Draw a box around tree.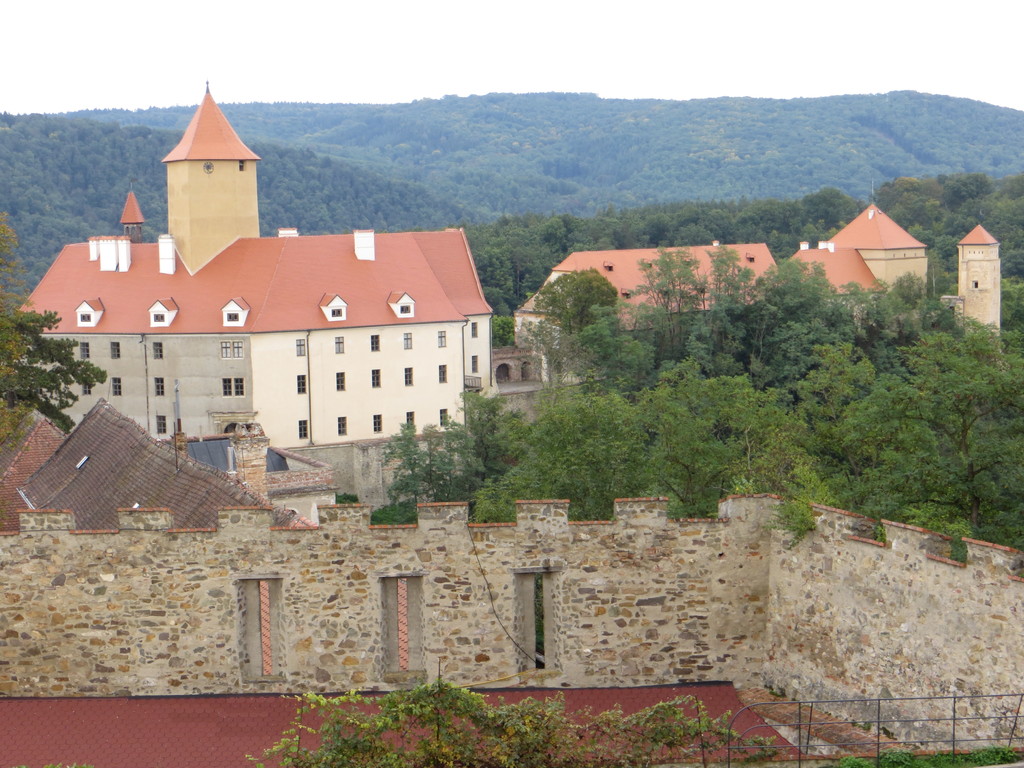
x1=380, y1=420, x2=428, y2=506.
